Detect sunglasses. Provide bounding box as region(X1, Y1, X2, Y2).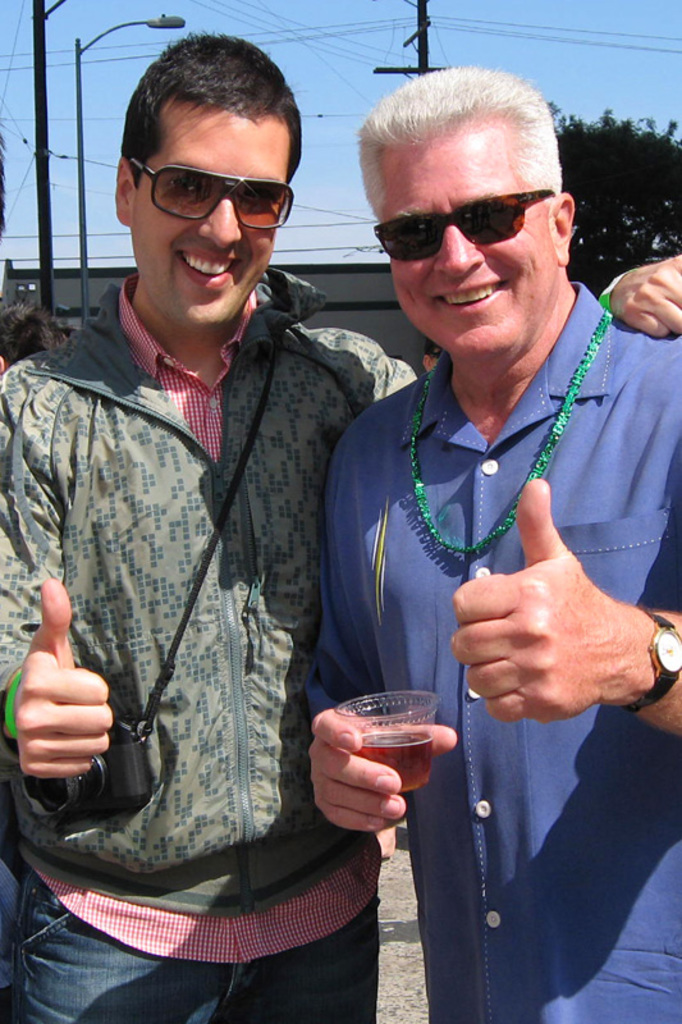
region(376, 192, 551, 260).
